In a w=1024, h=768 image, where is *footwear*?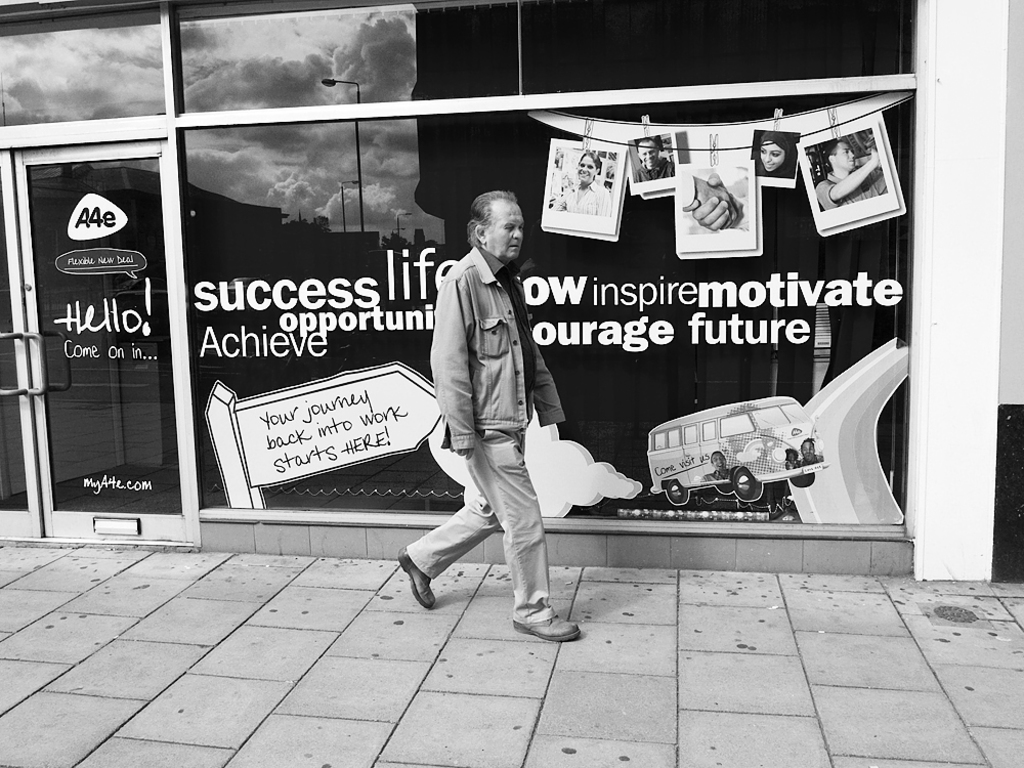
x1=392, y1=551, x2=438, y2=606.
